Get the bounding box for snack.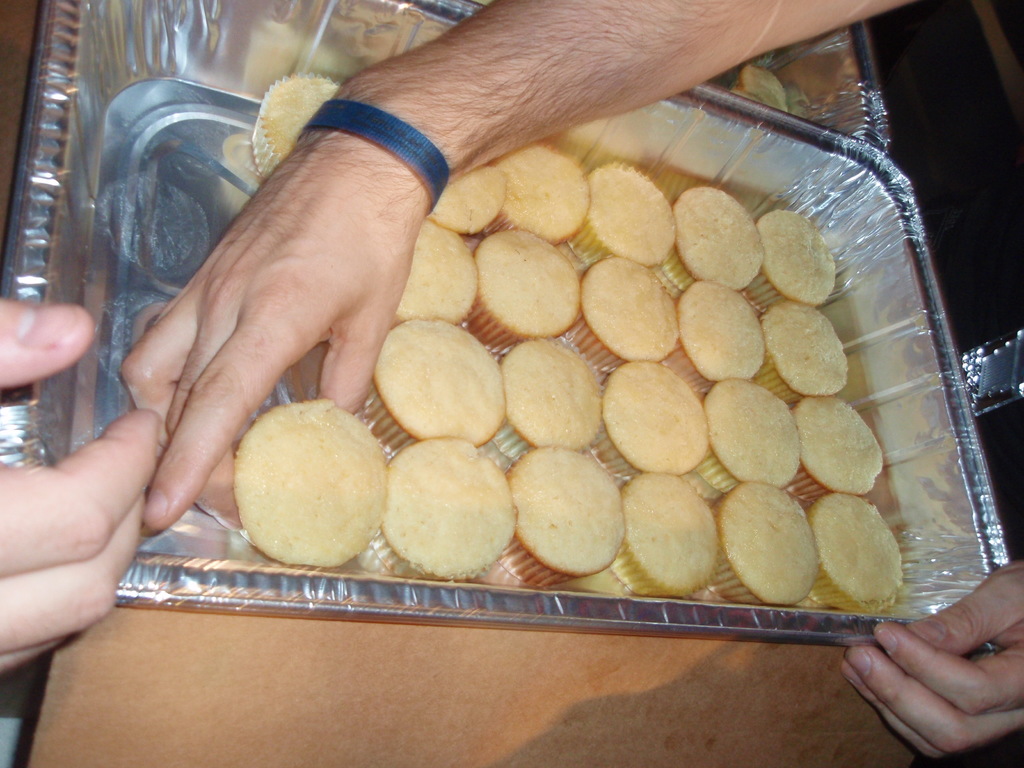
locate(583, 361, 707, 484).
